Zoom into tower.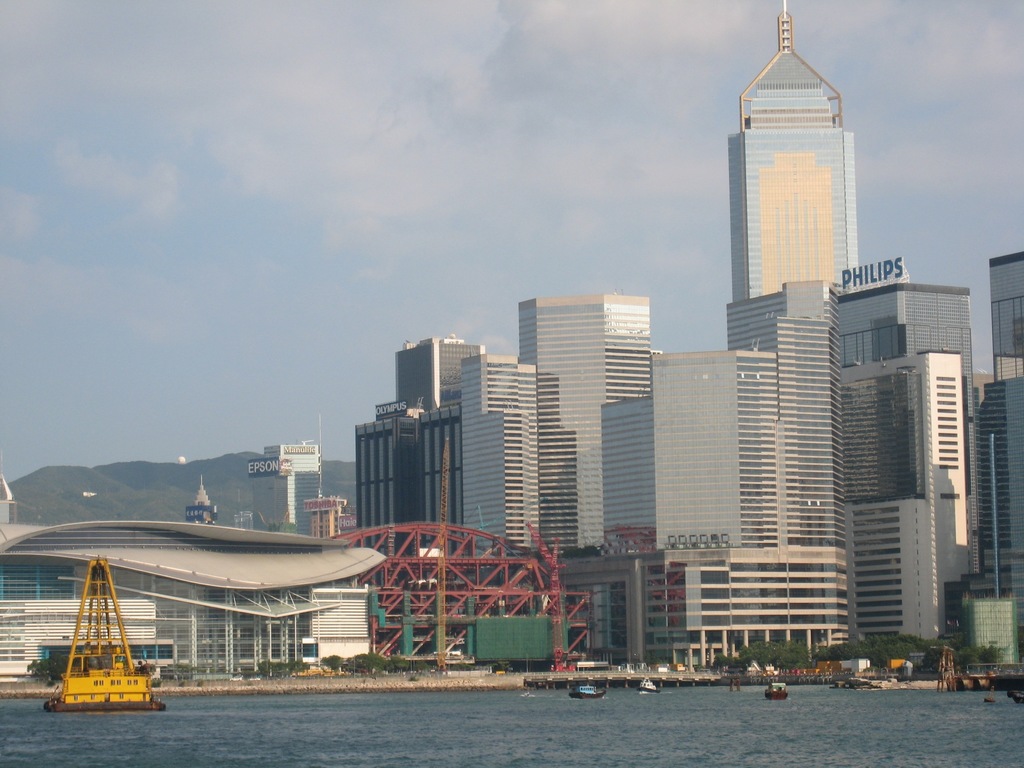
Zoom target: rect(716, 28, 867, 324).
